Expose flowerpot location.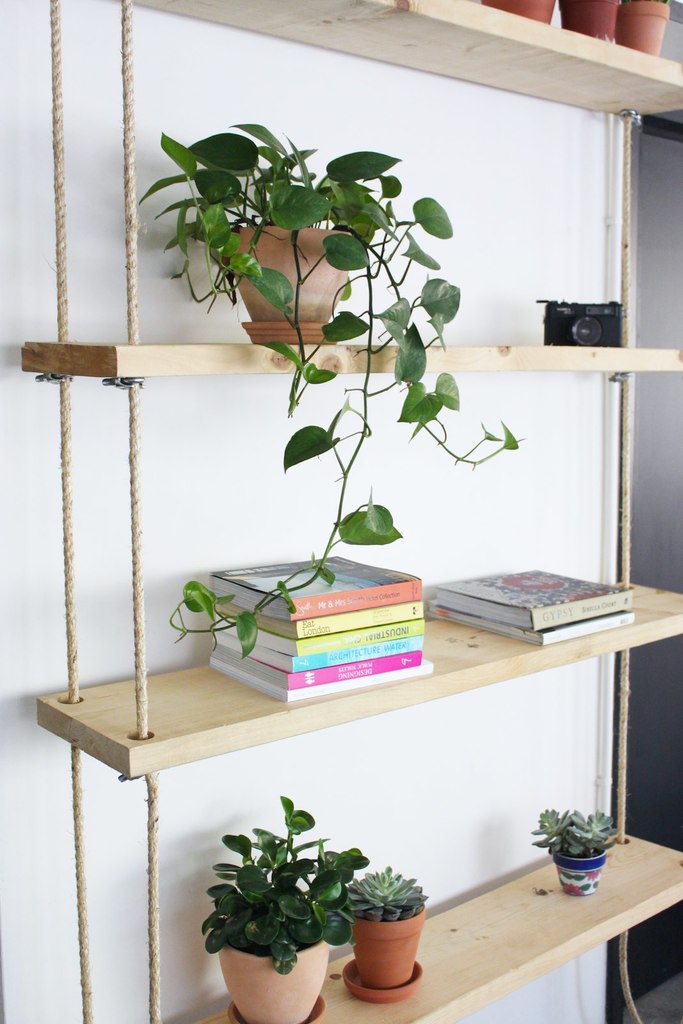
Exposed at crop(345, 880, 431, 987).
